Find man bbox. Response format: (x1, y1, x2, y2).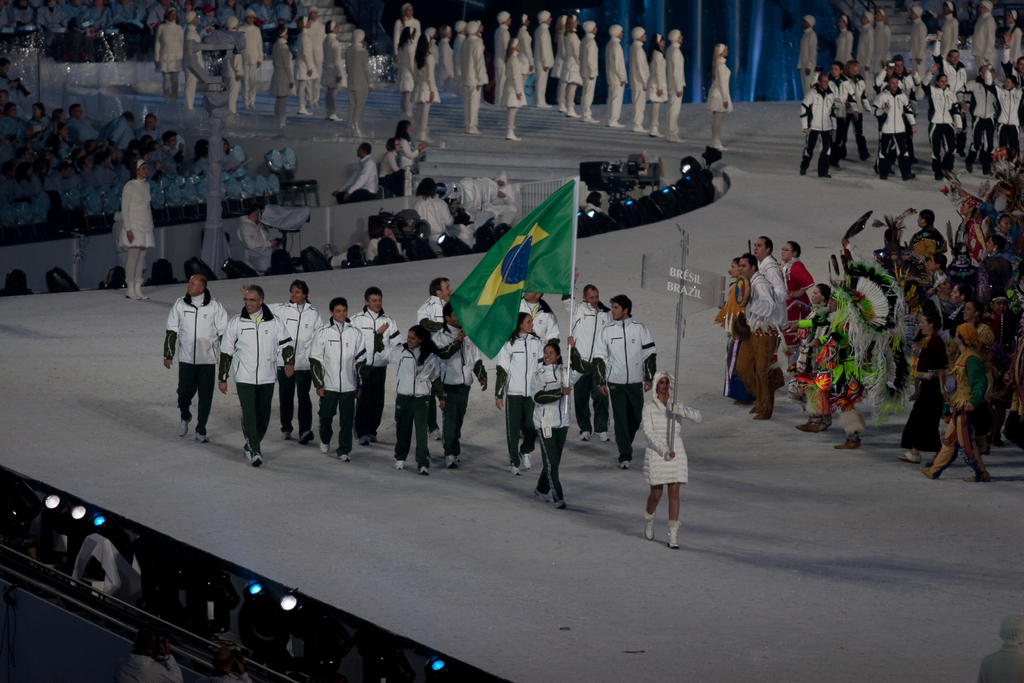
(808, 282, 866, 445).
